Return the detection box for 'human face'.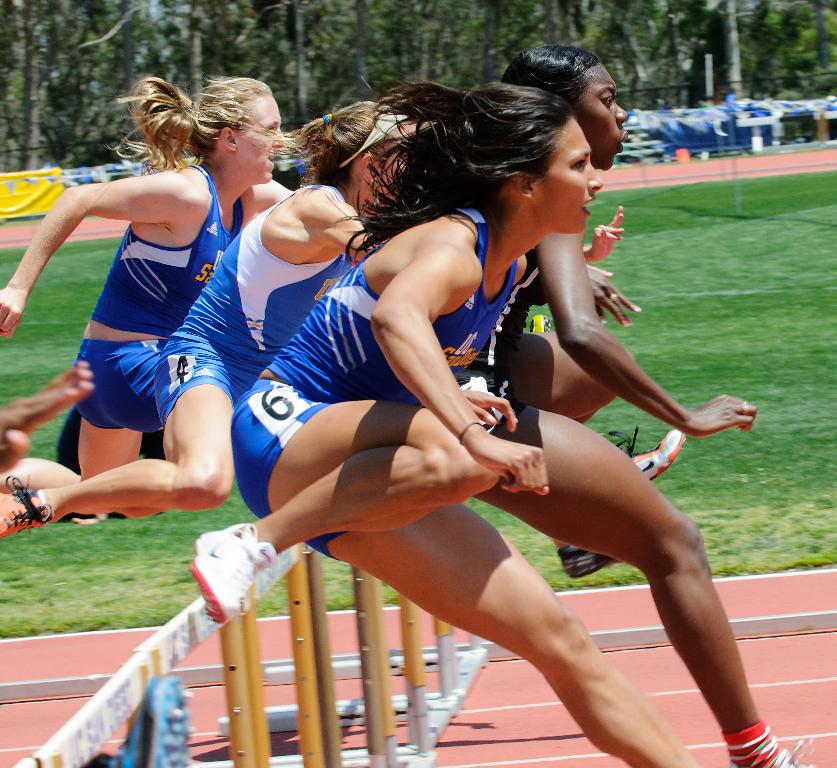
[left=534, top=118, right=602, bottom=231].
